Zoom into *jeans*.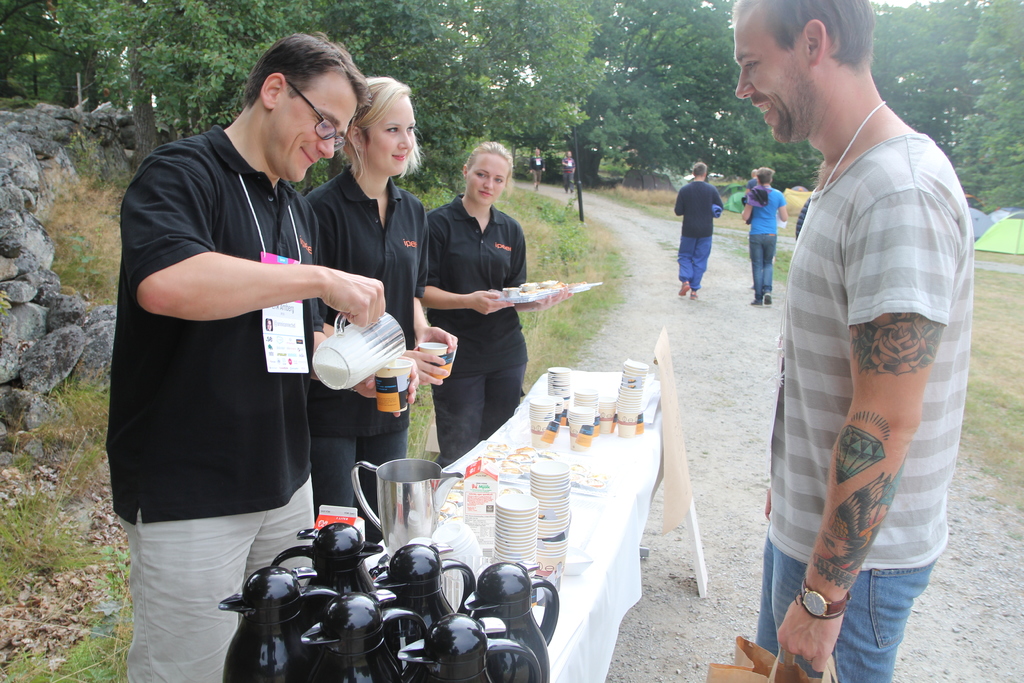
Zoom target: bbox(752, 235, 781, 301).
